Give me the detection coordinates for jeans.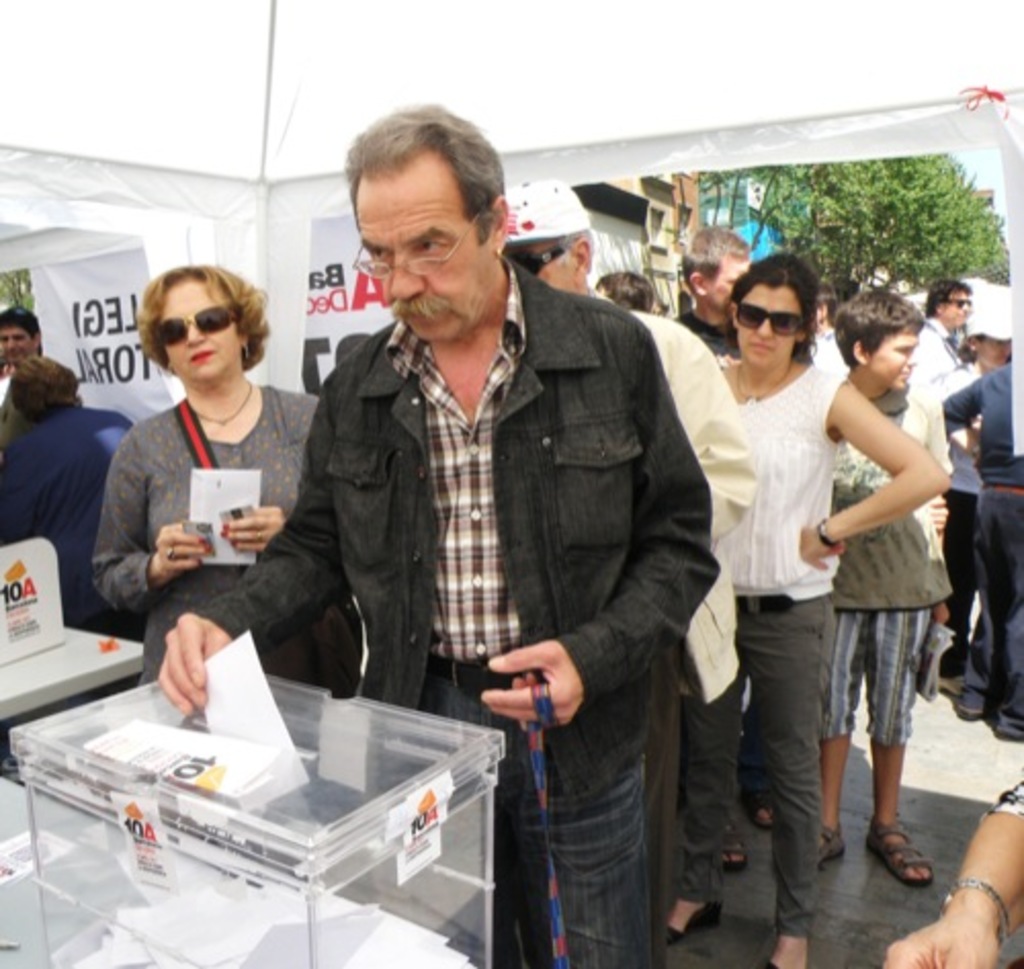
<region>674, 608, 846, 944</region>.
